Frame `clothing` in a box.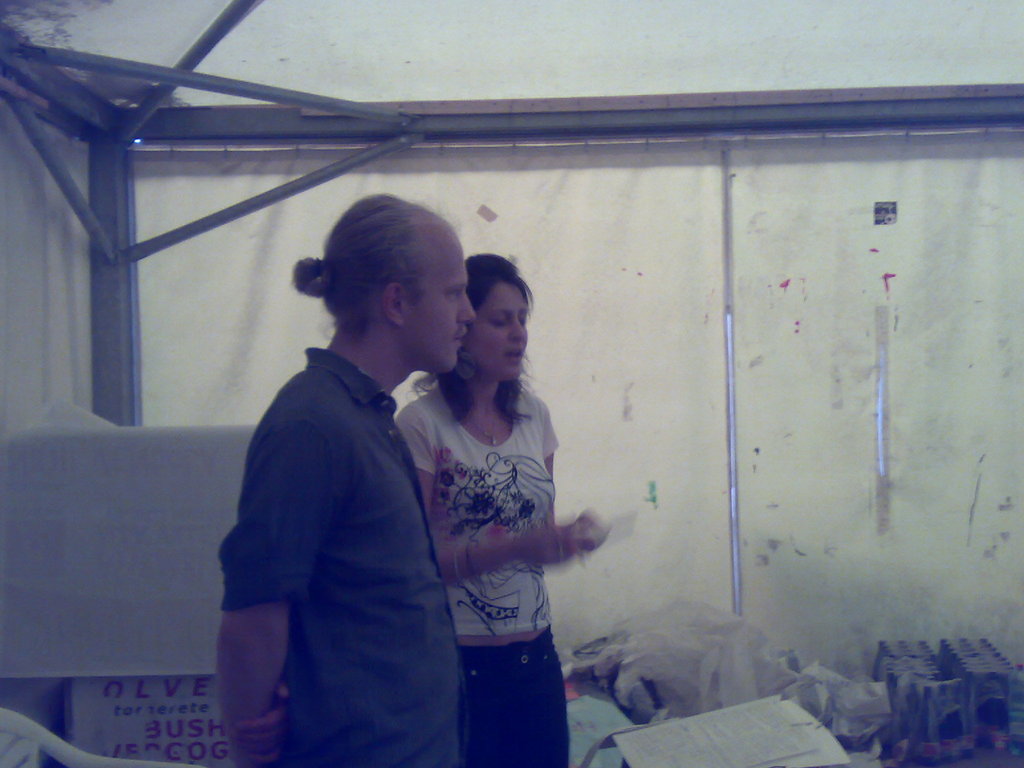
crop(205, 335, 478, 767).
